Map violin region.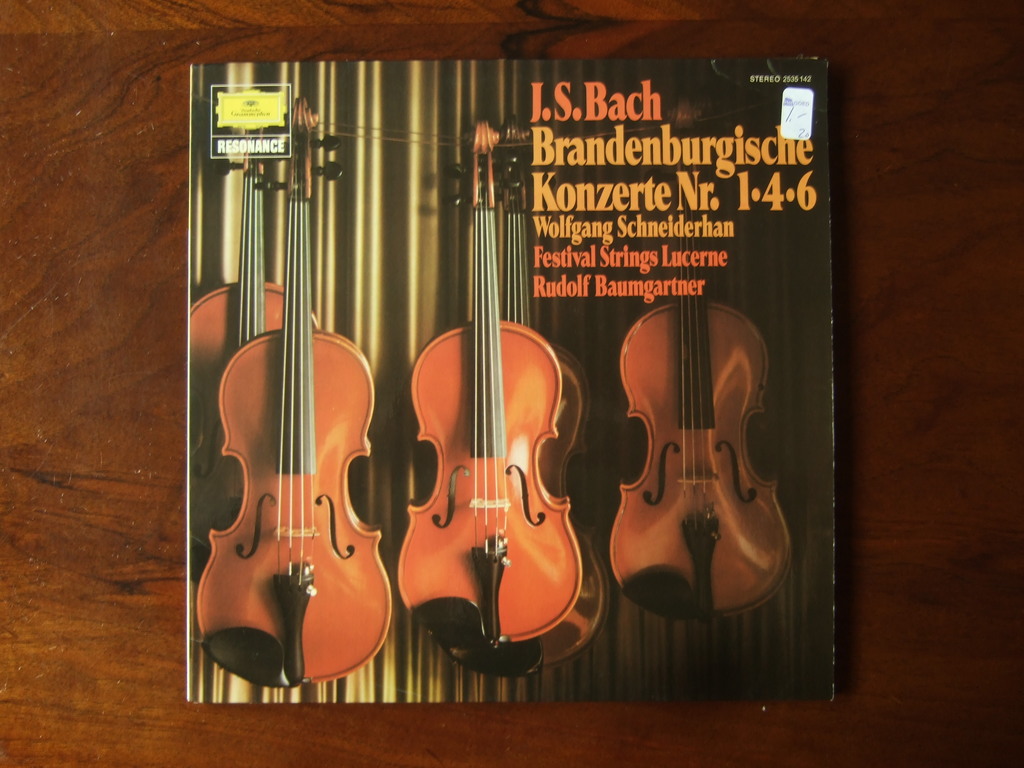
Mapped to bbox=(433, 118, 612, 680).
